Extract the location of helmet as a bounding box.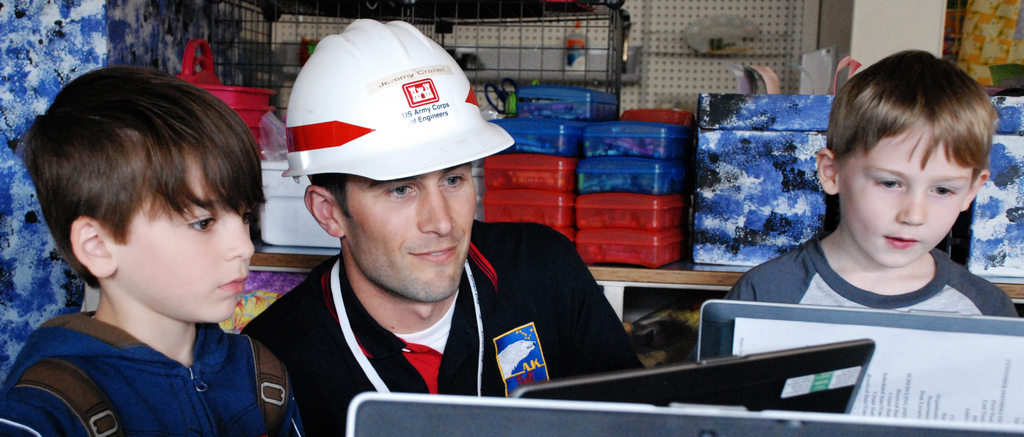
<region>291, 29, 538, 318</region>.
